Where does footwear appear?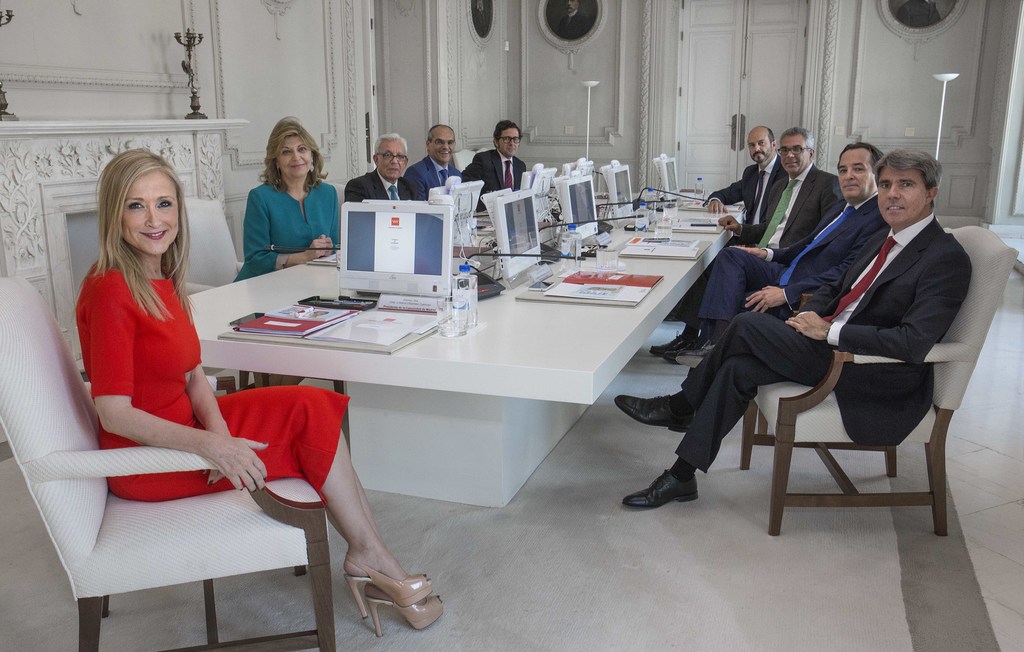
Appears at select_region(611, 394, 699, 435).
